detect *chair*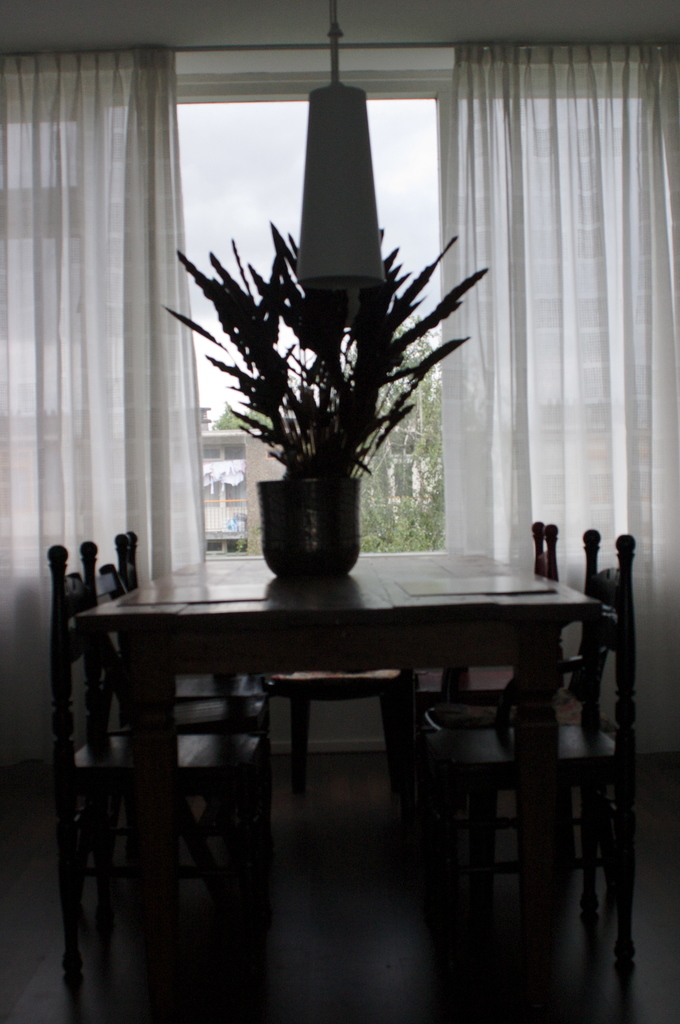
<region>109, 531, 270, 877</region>
